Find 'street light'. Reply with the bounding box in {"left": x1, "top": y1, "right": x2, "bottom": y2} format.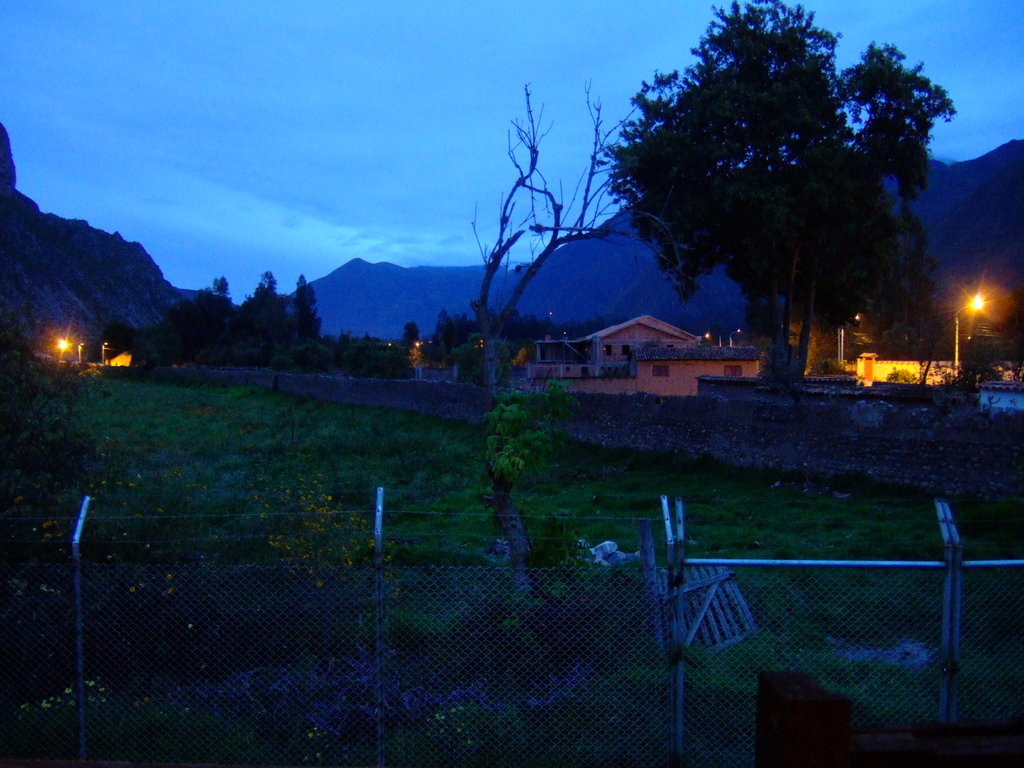
{"left": 962, "top": 278, "right": 991, "bottom": 349}.
